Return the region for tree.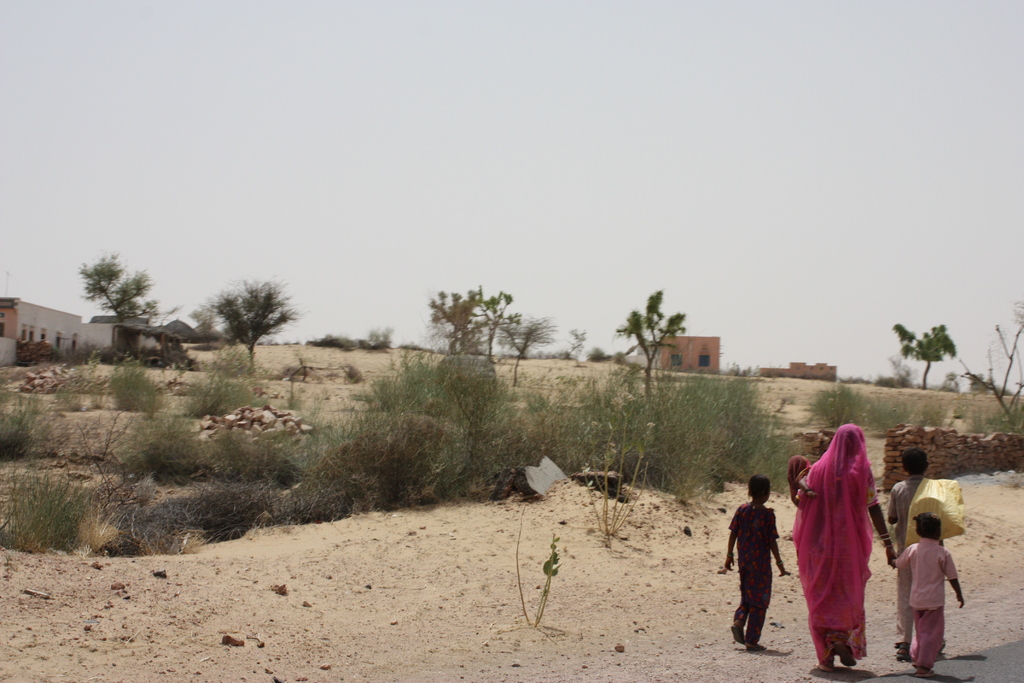
BBox(502, 317, 556, 383).
